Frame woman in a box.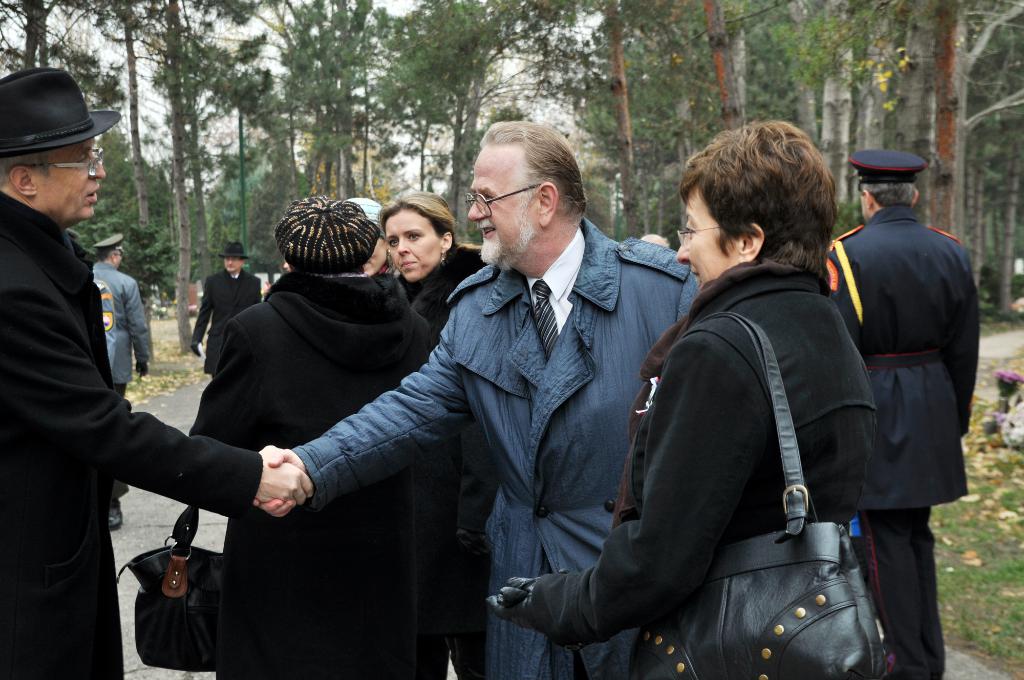
detection(380, 188, 491, 679).
